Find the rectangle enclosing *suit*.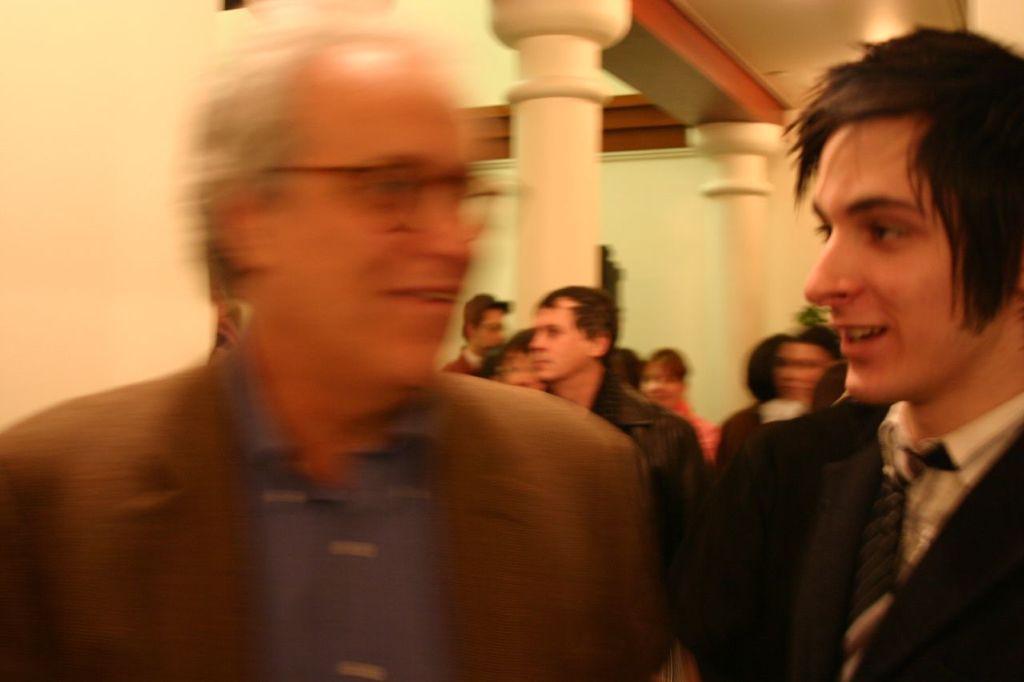
(x1=690, y1=275, x2=1023, y2=681).
